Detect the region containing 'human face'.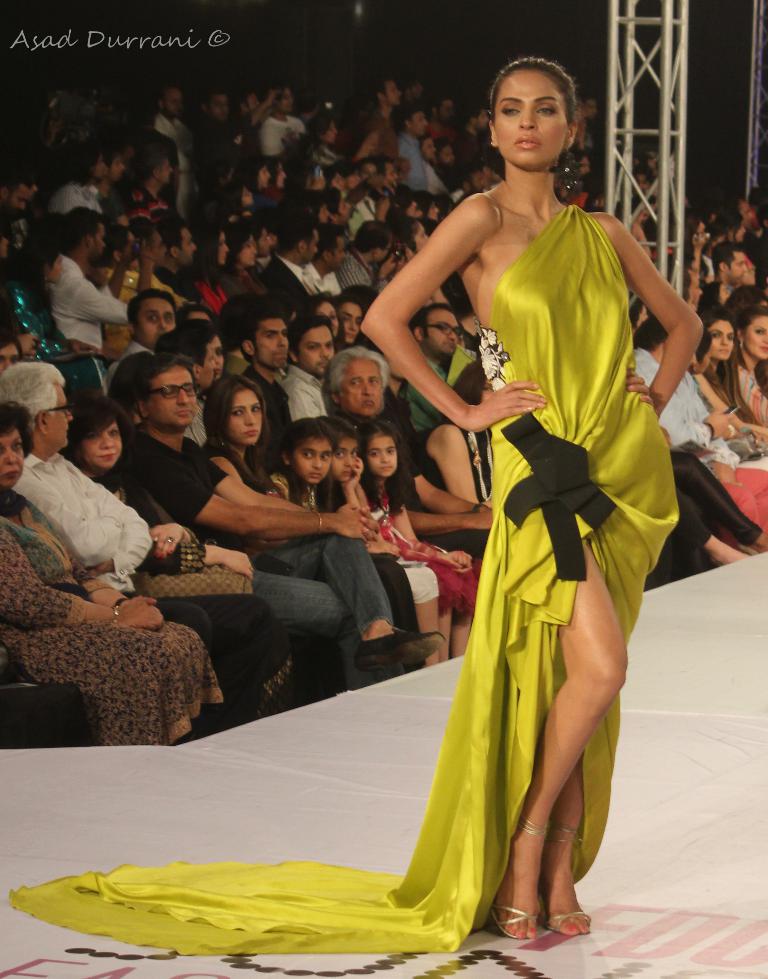
x1=340, y1=305, x2=361, y2=337.
